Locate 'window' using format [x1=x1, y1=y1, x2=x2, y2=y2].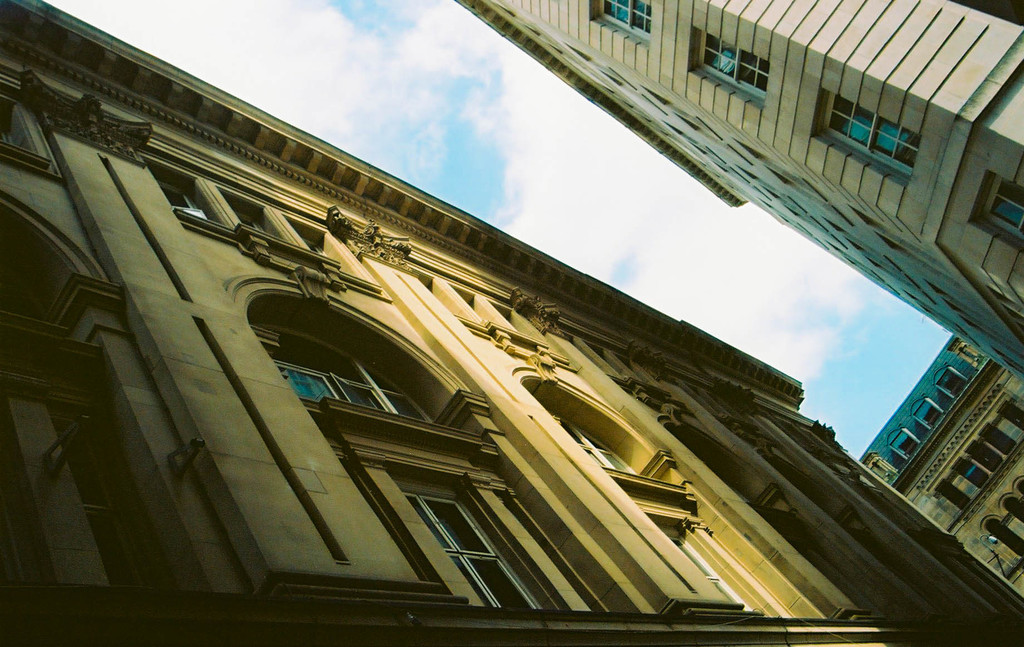
[x1=684, y1=27, x2=774, y2=108].
